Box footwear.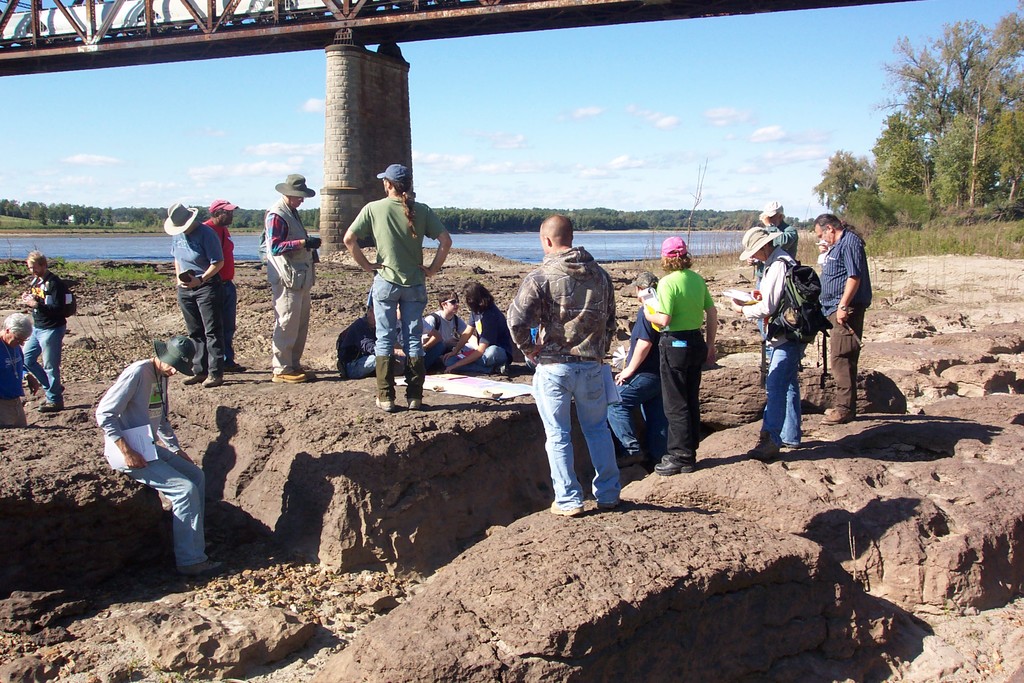
x1=271, y1=370, x2=307, y2=381.
